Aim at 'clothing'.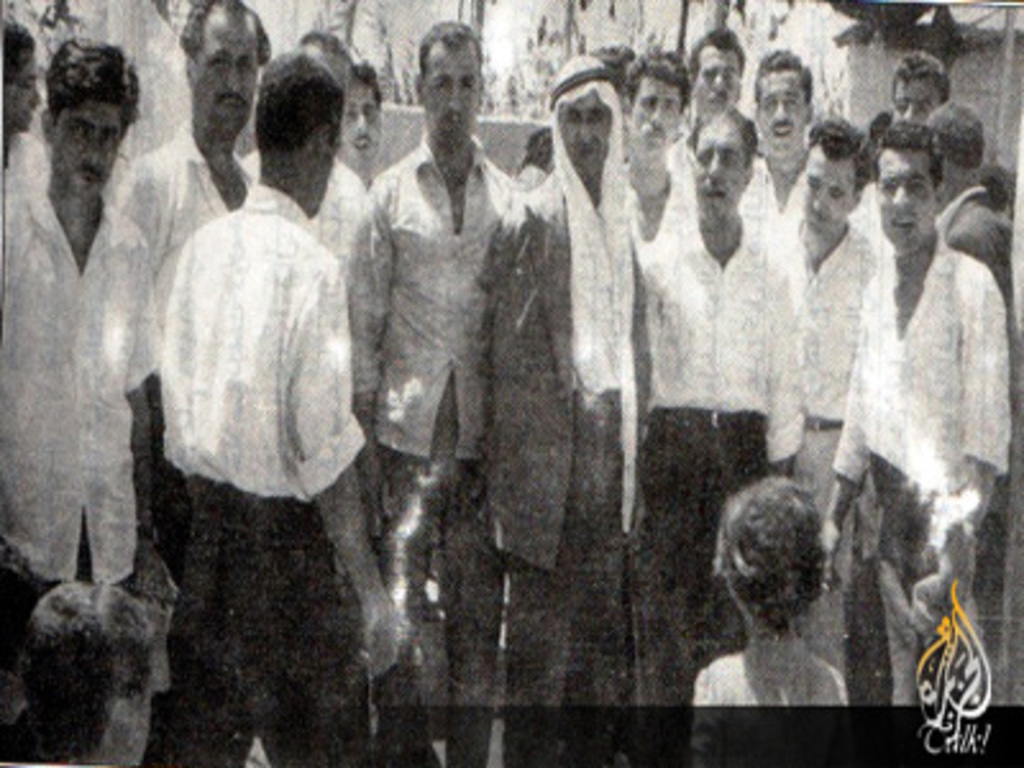
Aimed at select_region(100, 123, 253, 438).
